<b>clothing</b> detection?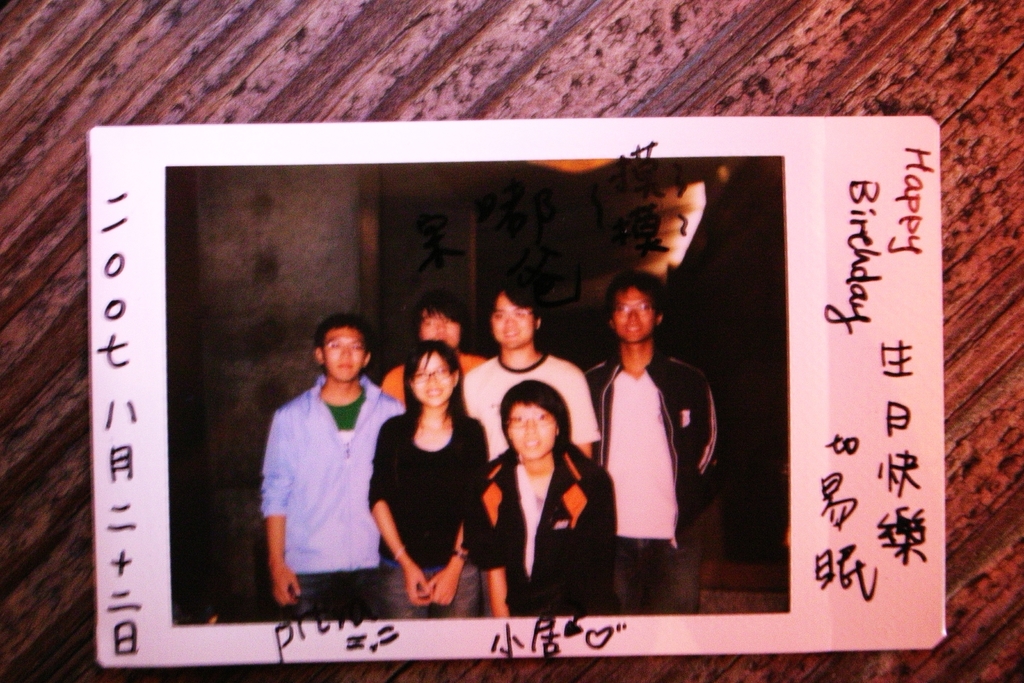
pyautogui.locateOnScreen(257, 344, 387, 605)
